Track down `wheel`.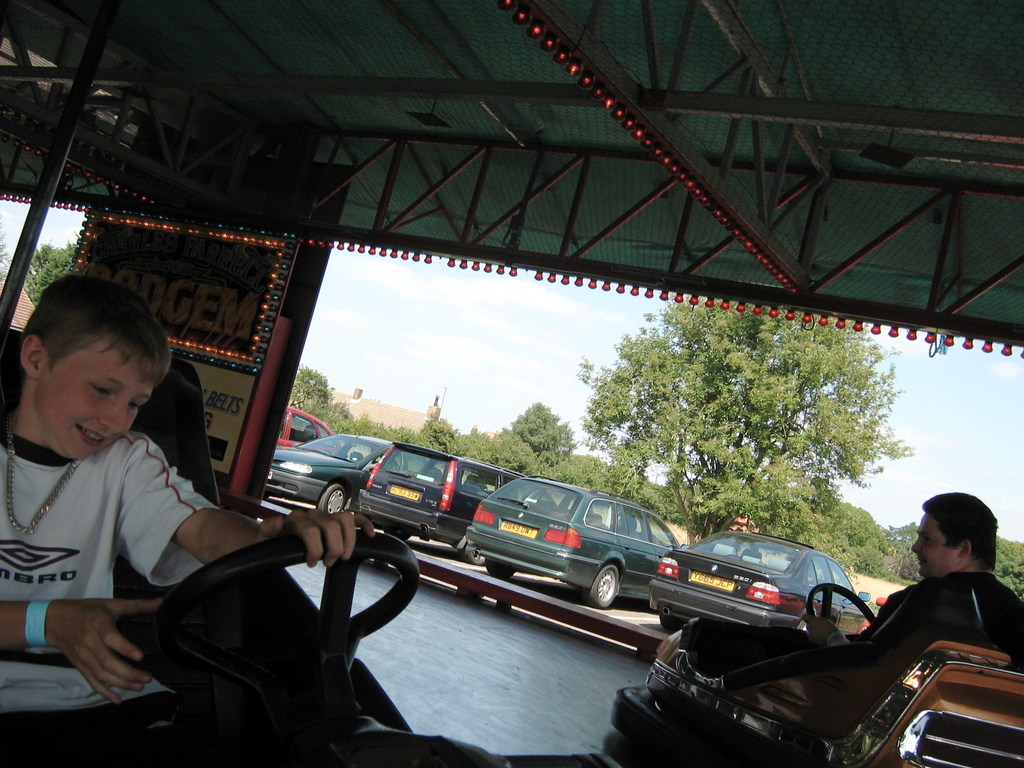
Tracked to [319,486,351,513].
